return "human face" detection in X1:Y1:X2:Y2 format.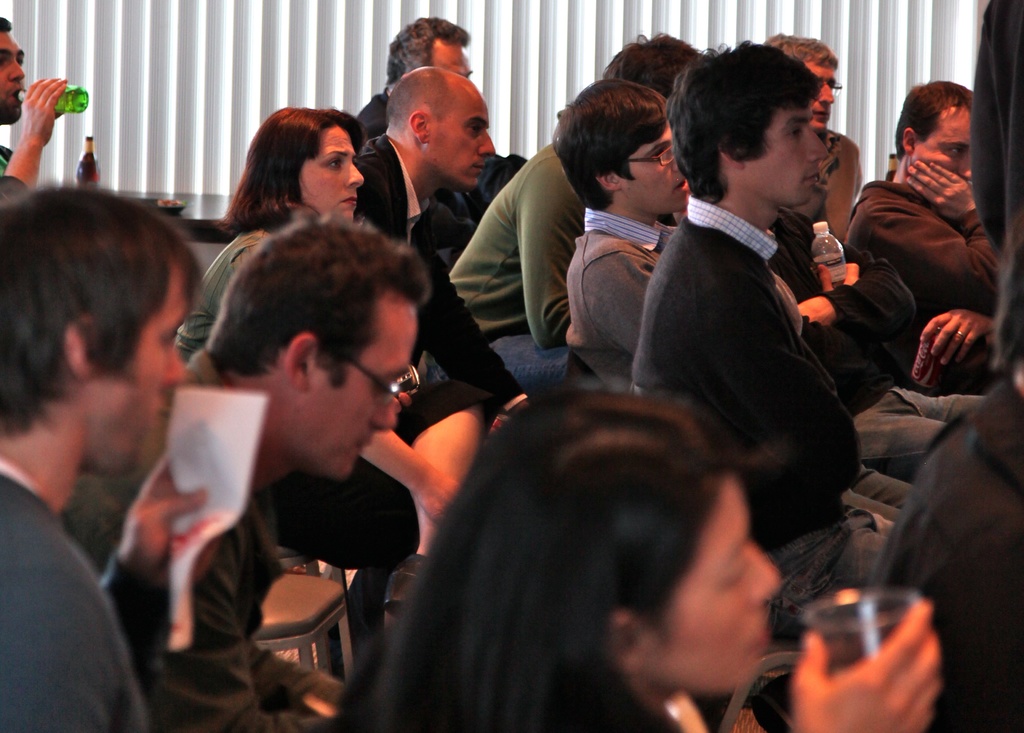
806:60:836:126.
